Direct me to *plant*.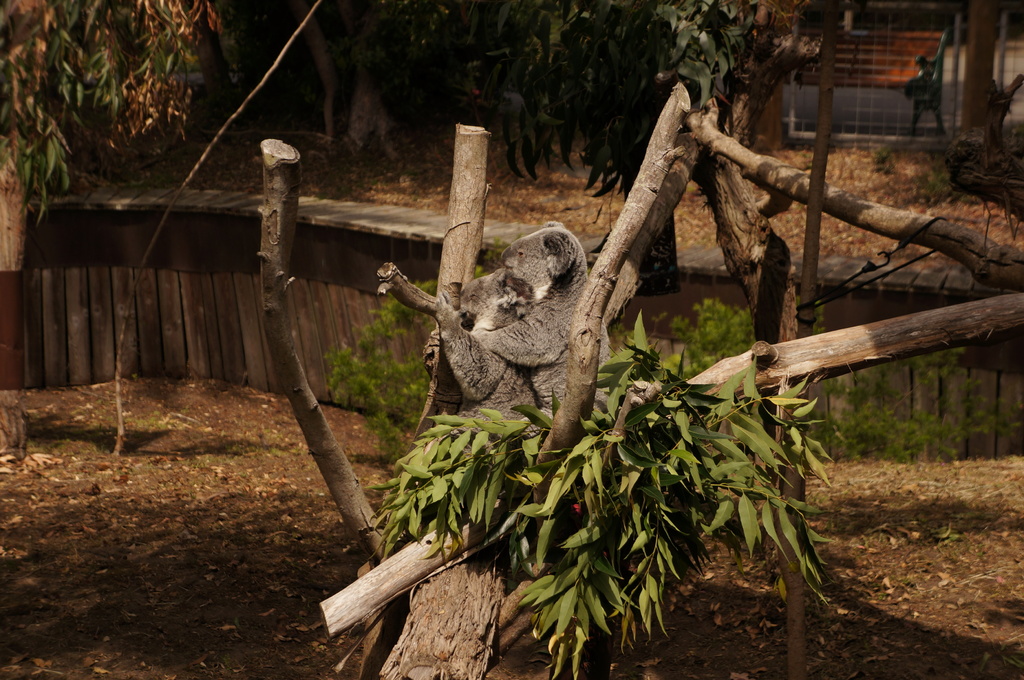
Direction: <region>612, 295, 744, 376</region>.
